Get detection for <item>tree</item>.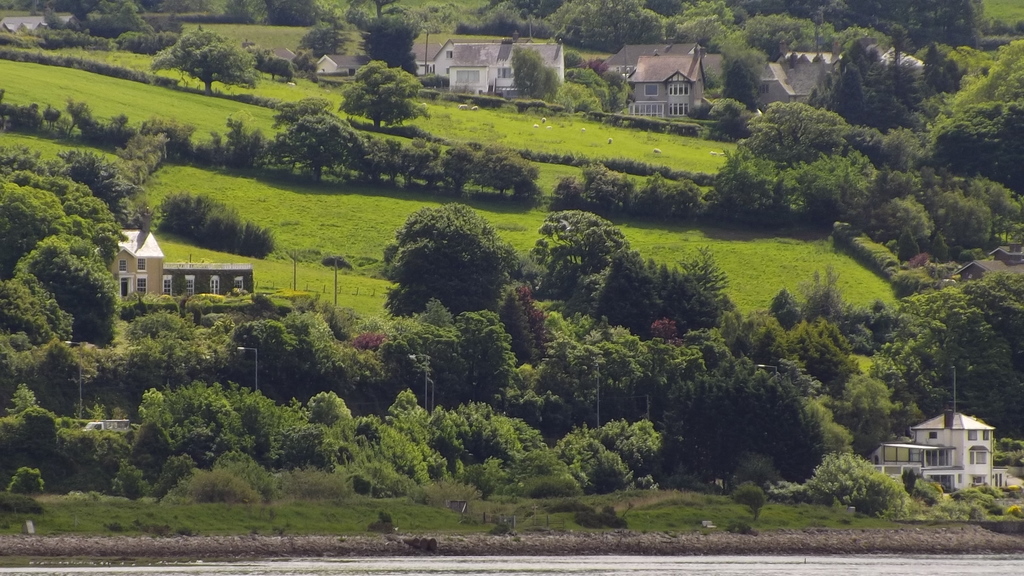
Detection: <box>0,0,145,52</box>.
